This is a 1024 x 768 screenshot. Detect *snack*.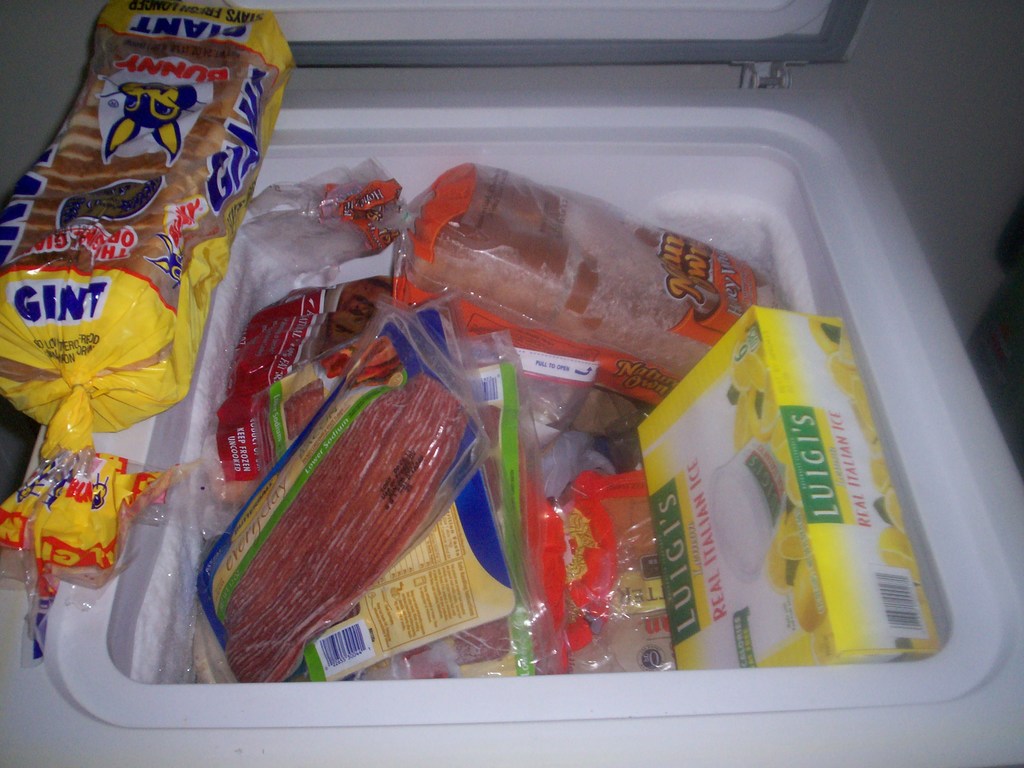
locate(17, 46, 267, 484).
